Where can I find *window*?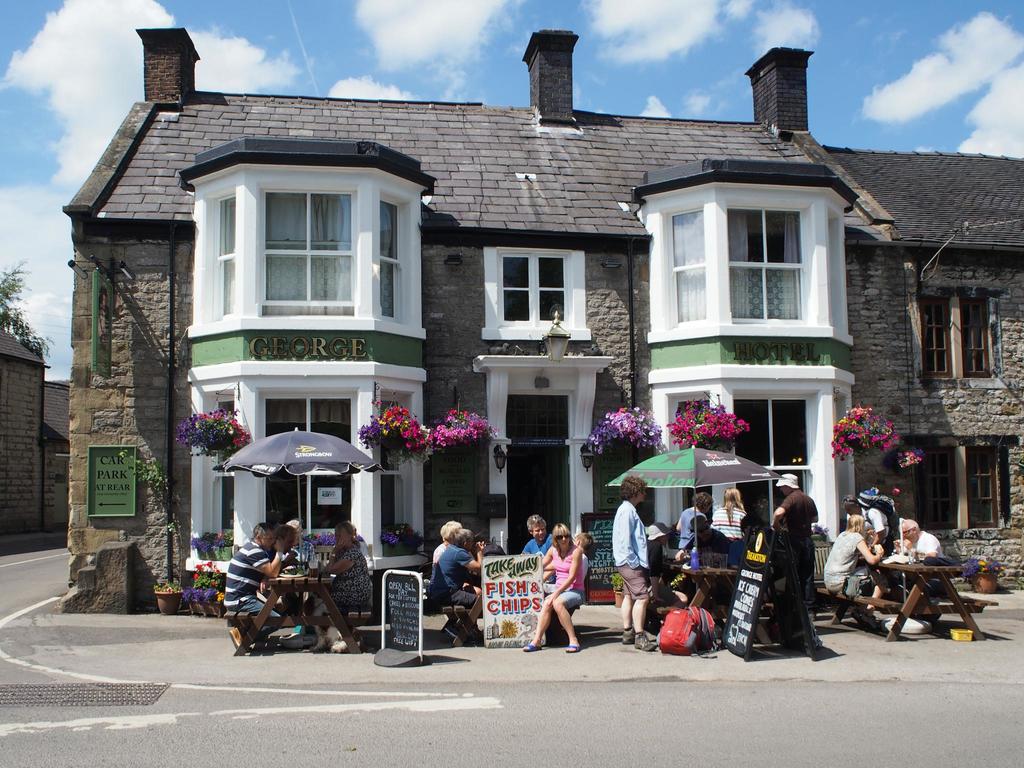
You can find it at (965,448,998,529).
